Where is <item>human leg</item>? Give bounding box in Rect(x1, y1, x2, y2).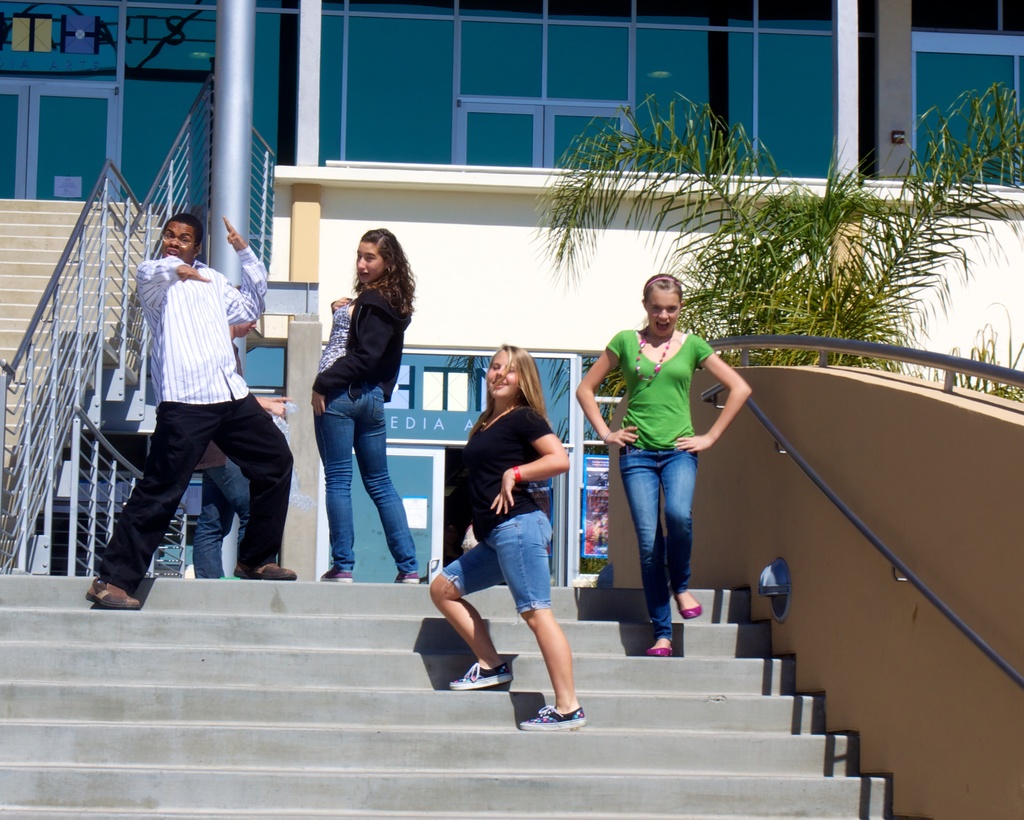
Rect(85, 395, 215, 602).
